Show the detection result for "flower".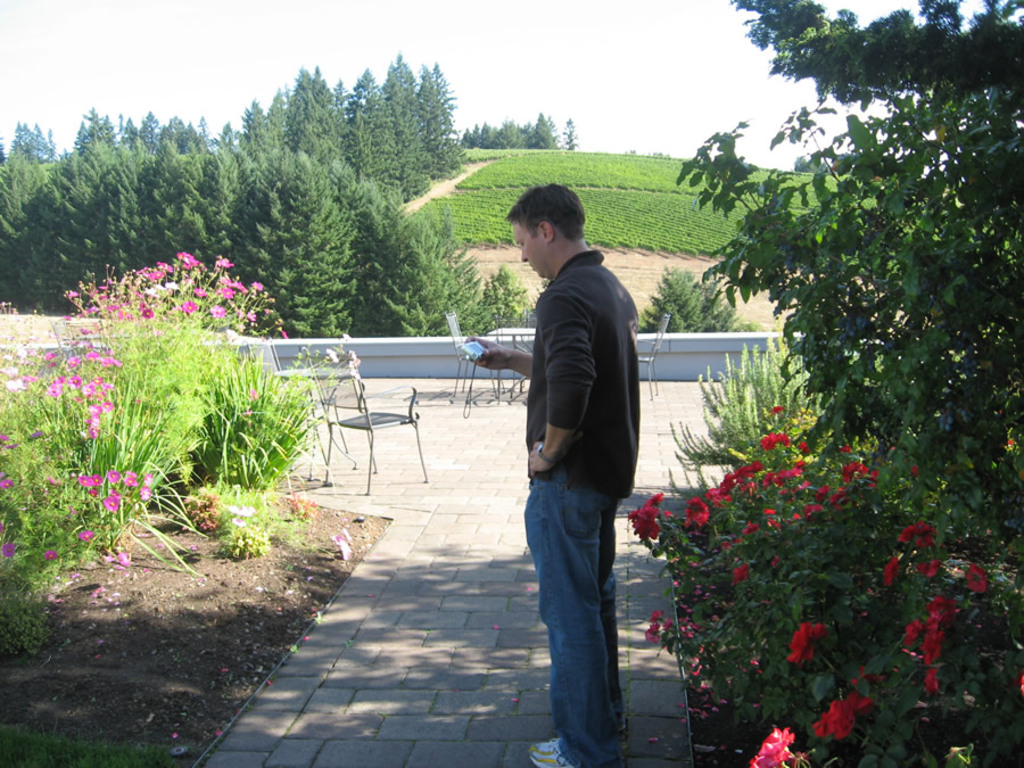
928 666 943 704.
